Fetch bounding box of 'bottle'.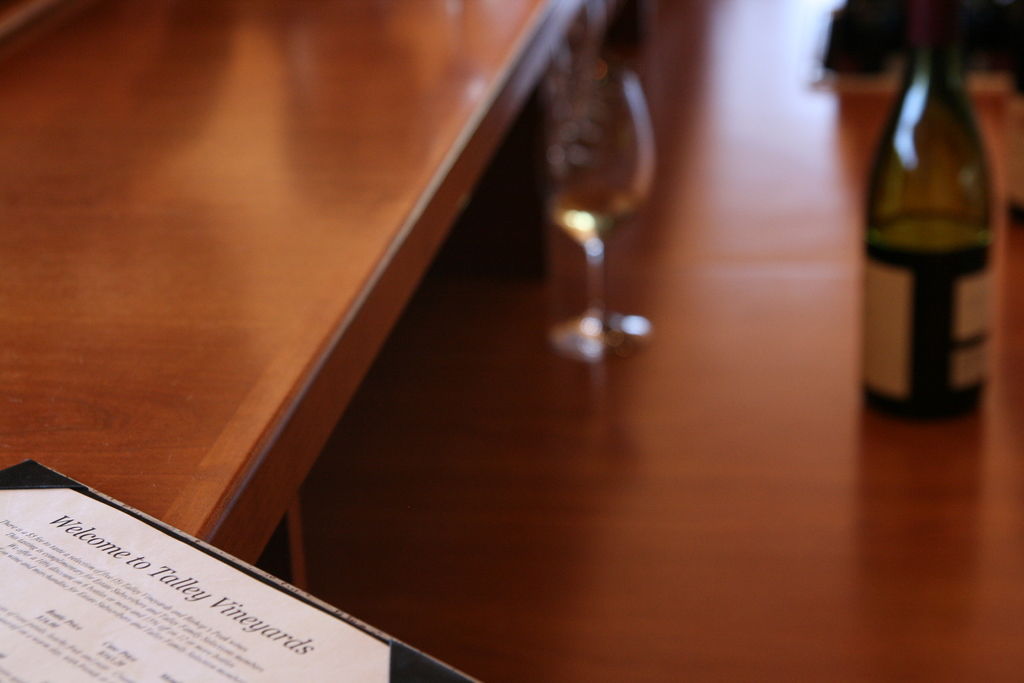
Bbox: l=858, t=4, r=995, b=425.
